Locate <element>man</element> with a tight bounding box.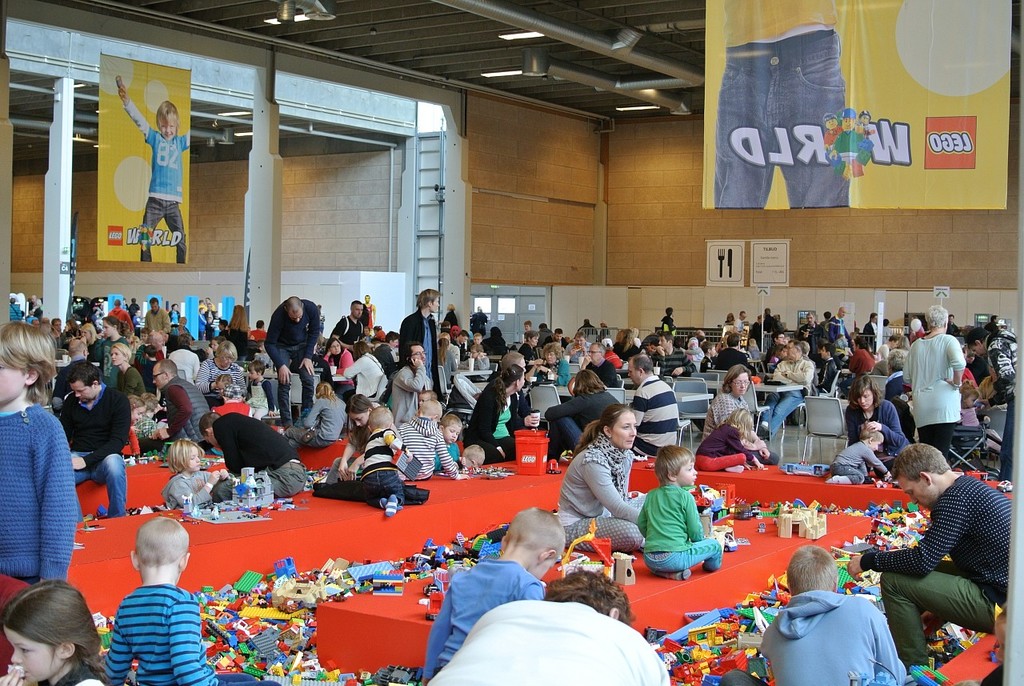
pyautogui.locateOnScreen(815, 345, 841, 394).
